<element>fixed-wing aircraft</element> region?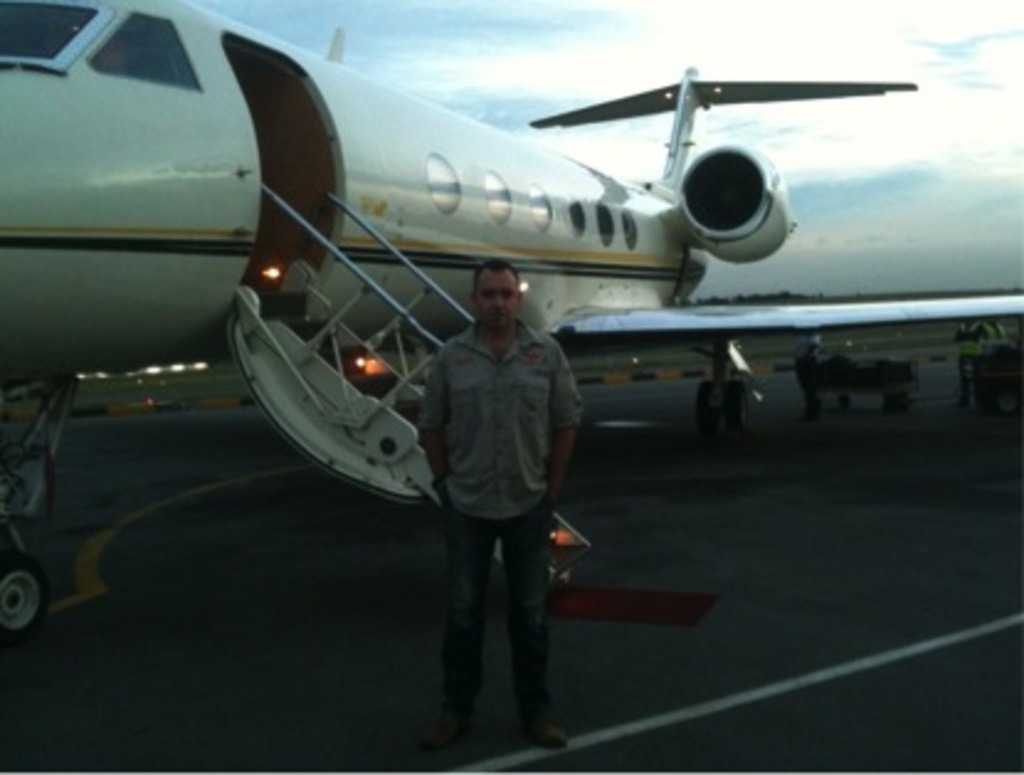
0, 0, 1022, 652
